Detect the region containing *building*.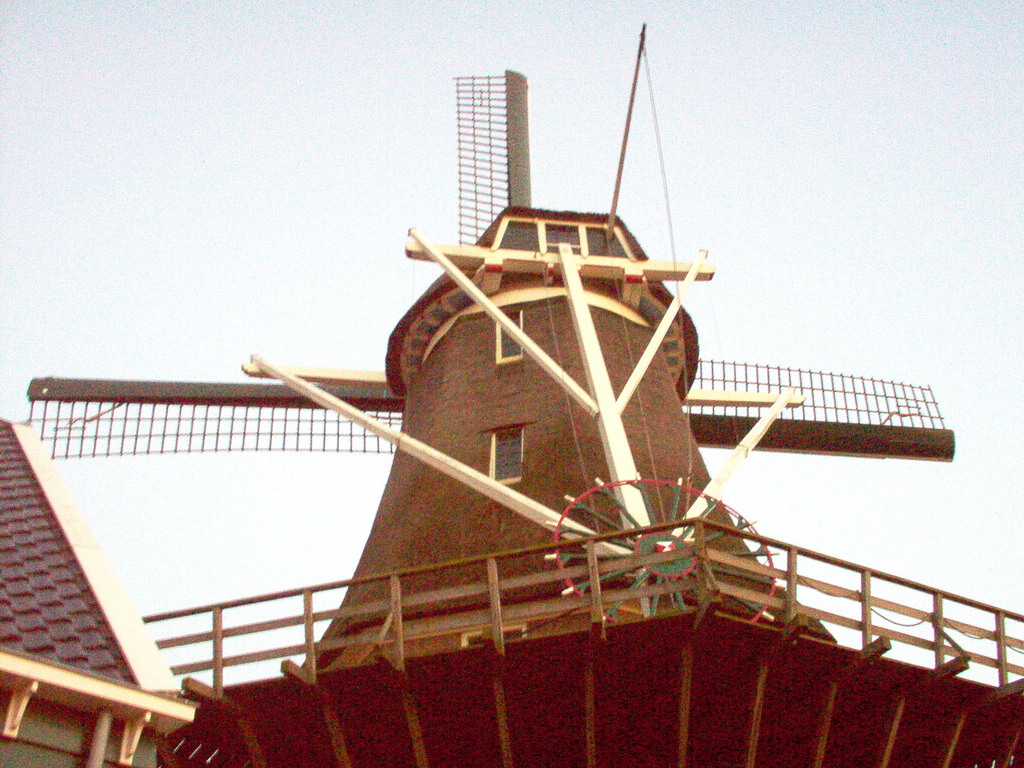
(0,422,209,767).
